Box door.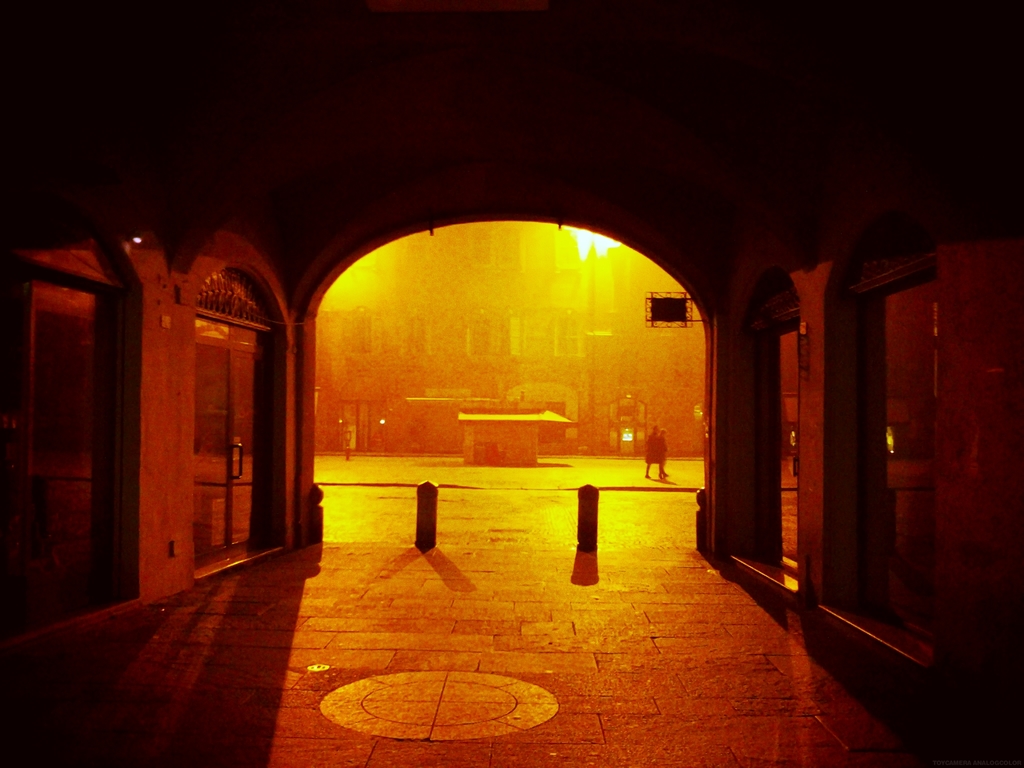
[left=760, top=326, right=803, bottom=566].
